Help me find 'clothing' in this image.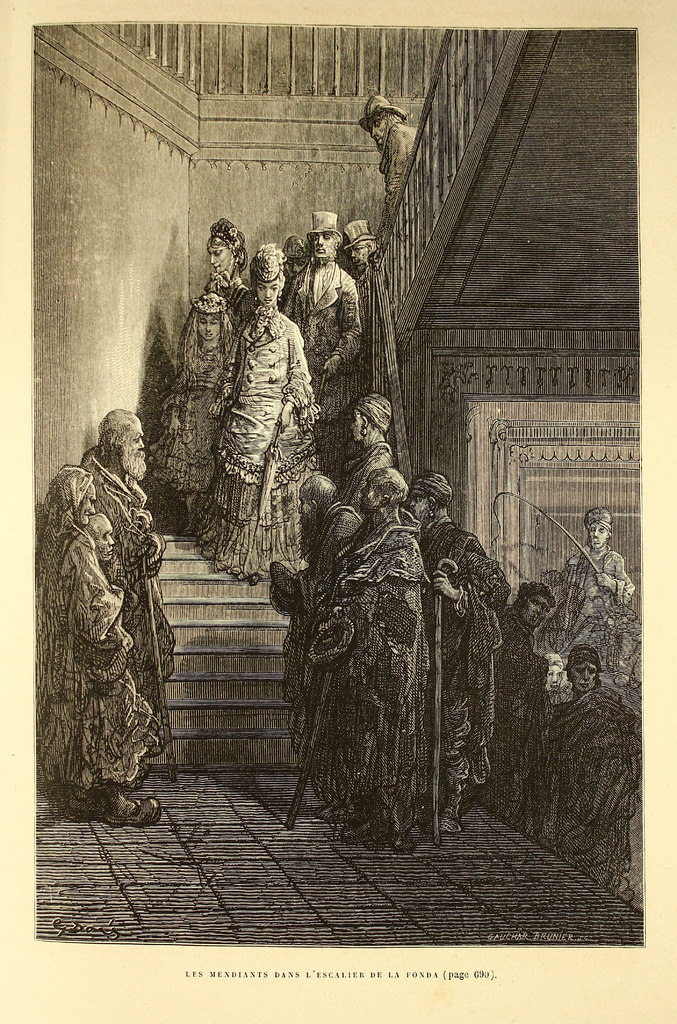
Found it: (199, 273, 266, 344).
